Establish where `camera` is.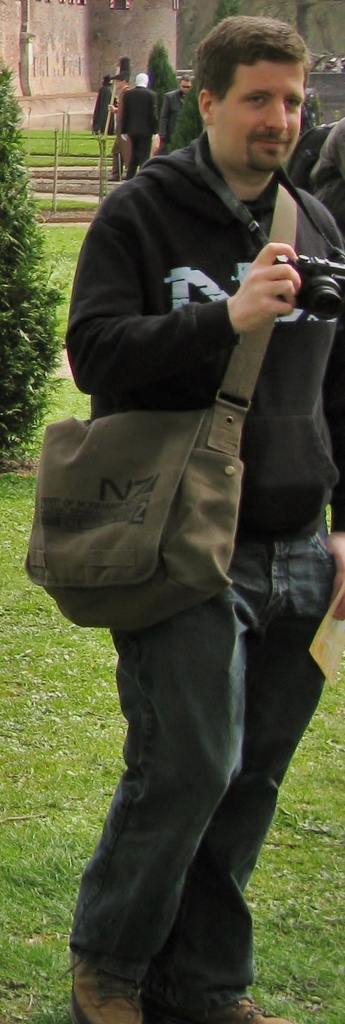
Established at {"x1": 276, "y1": 248, "x2": 344, "y2": 318}.
